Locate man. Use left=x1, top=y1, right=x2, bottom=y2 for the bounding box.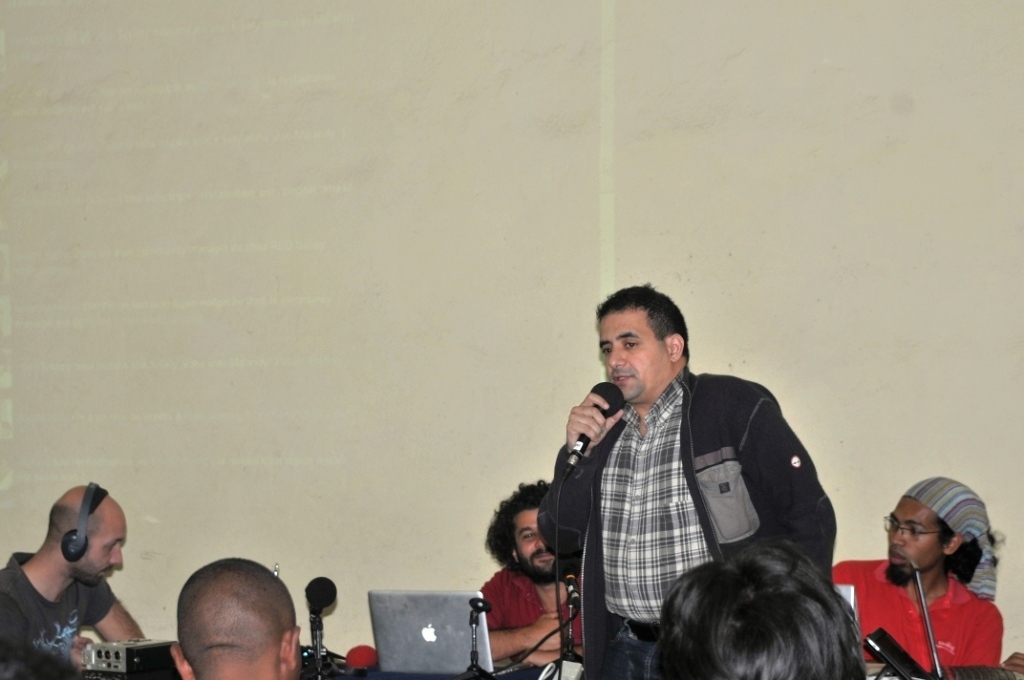
left=831, top=478, right=1004, bottom=679.
